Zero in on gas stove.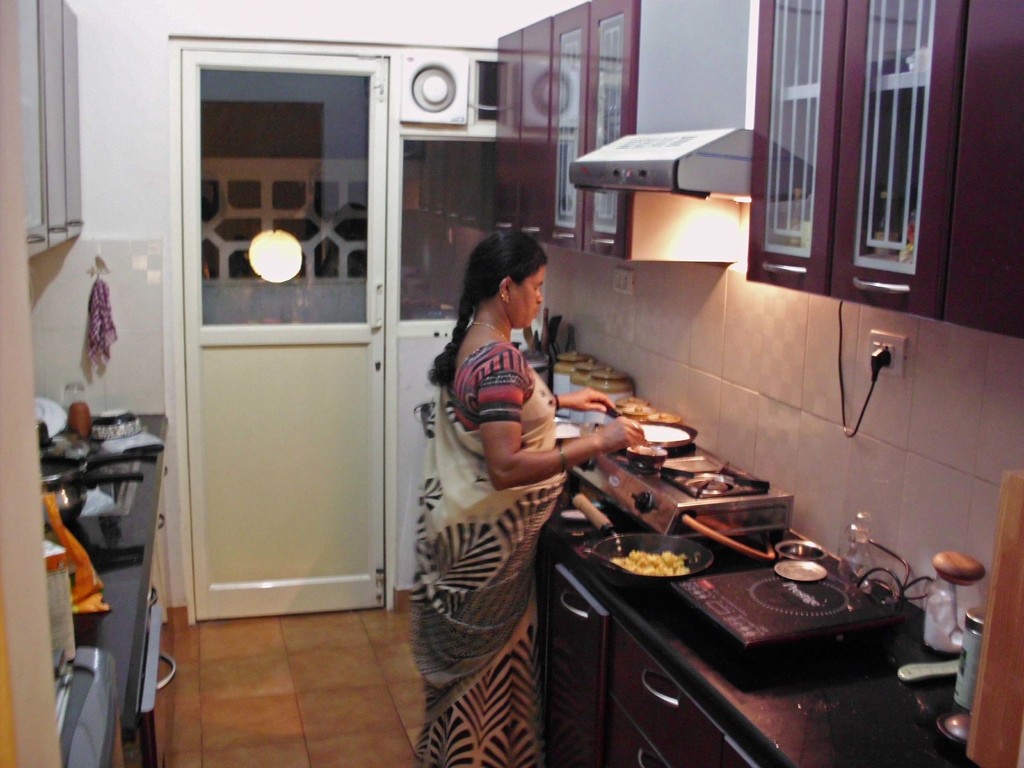
Zeroed in: select_region(603, 437, 798, 512).
